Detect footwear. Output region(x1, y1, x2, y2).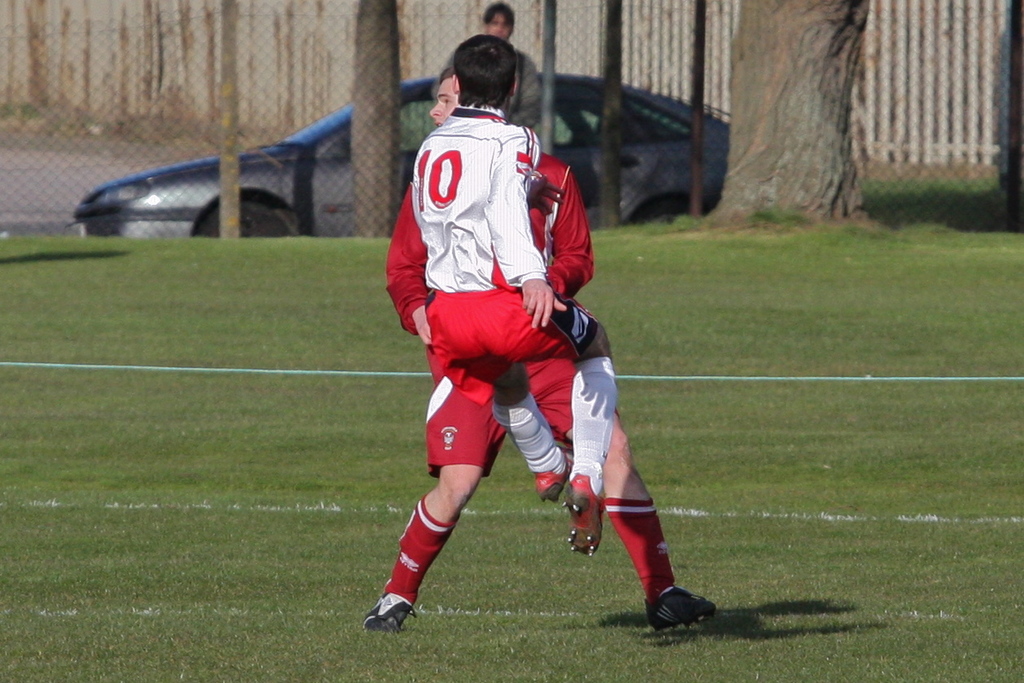
region(636, 594, 707, 631).
